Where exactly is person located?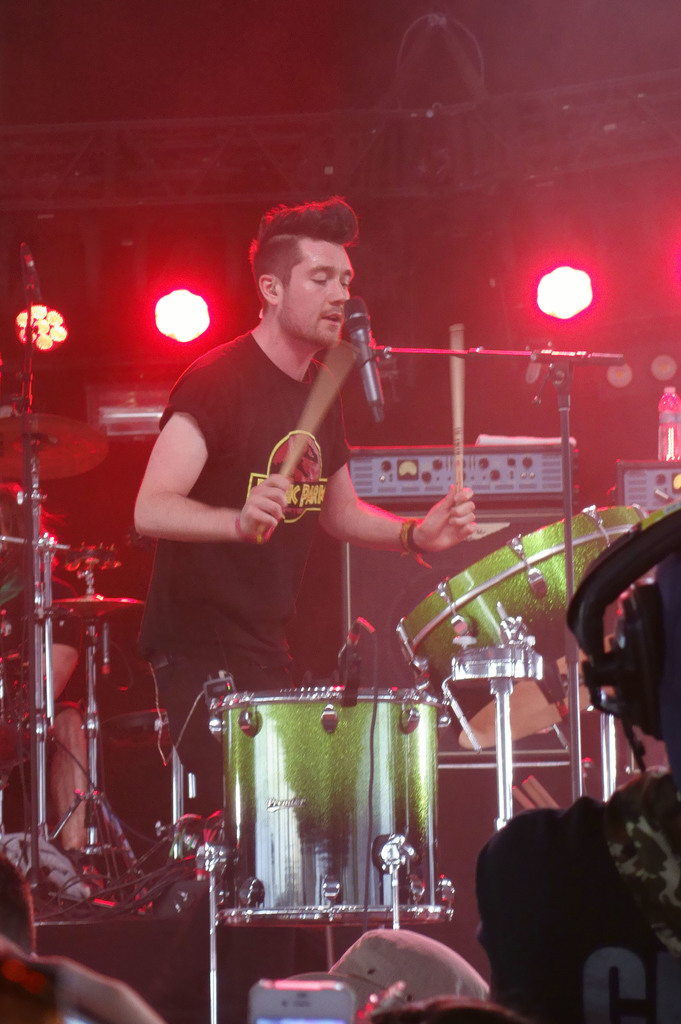
Its bounding box is (x1=0, y1=860, x2=158, y2=1023).
